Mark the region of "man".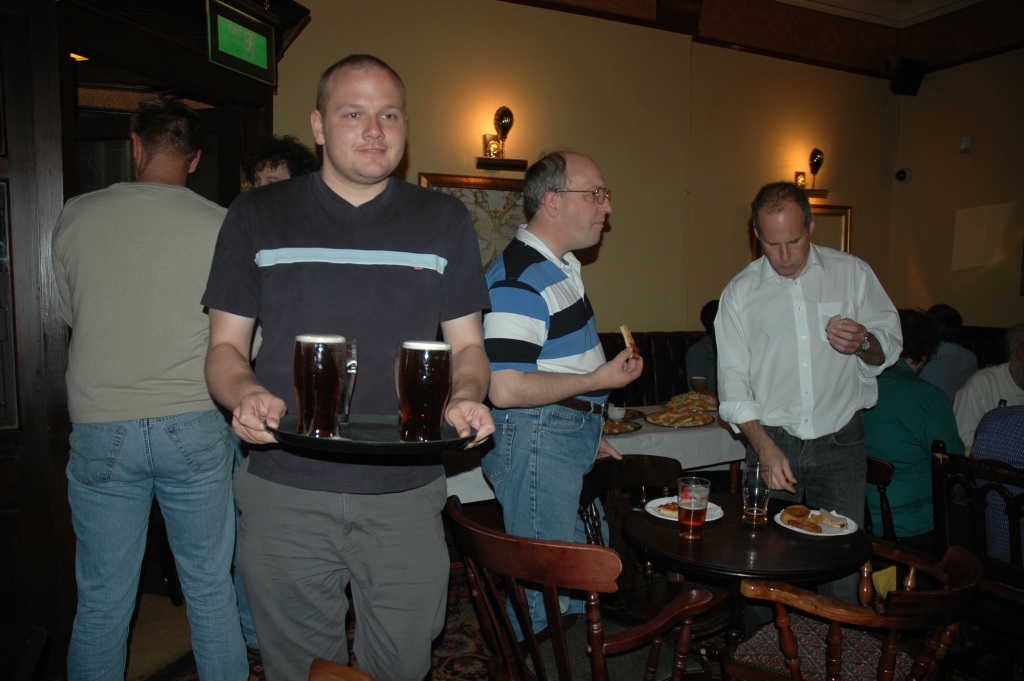
Region: bbox(201, 58, 497, 680).
